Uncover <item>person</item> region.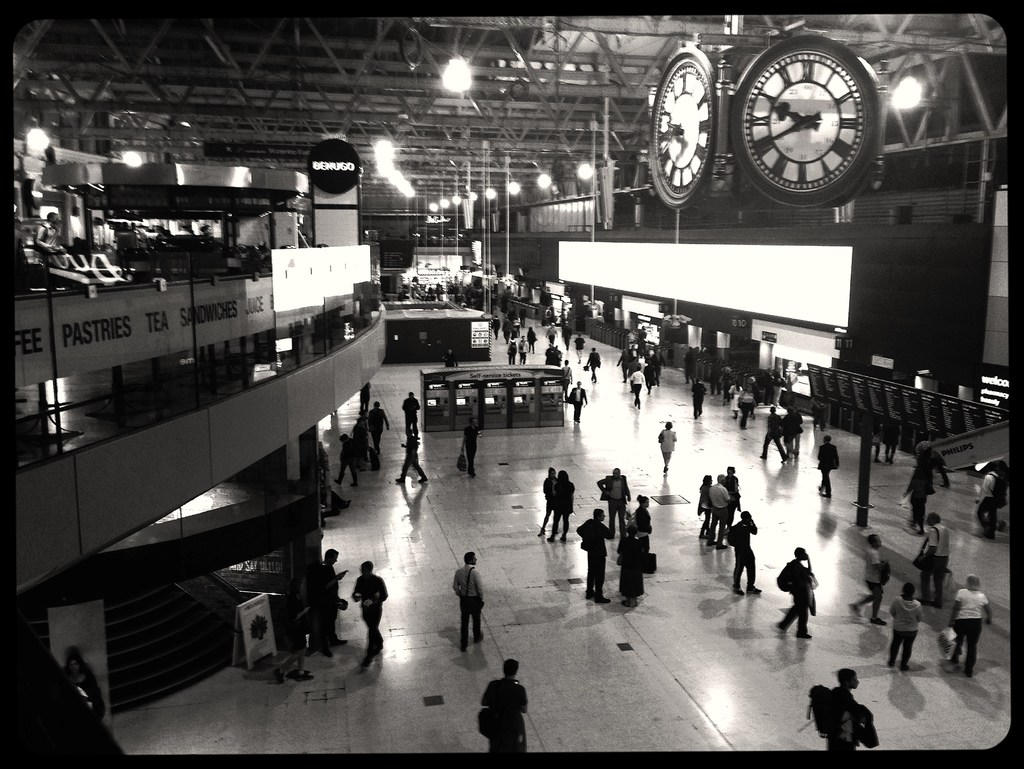
Uncovered: (782,402,797,458).
